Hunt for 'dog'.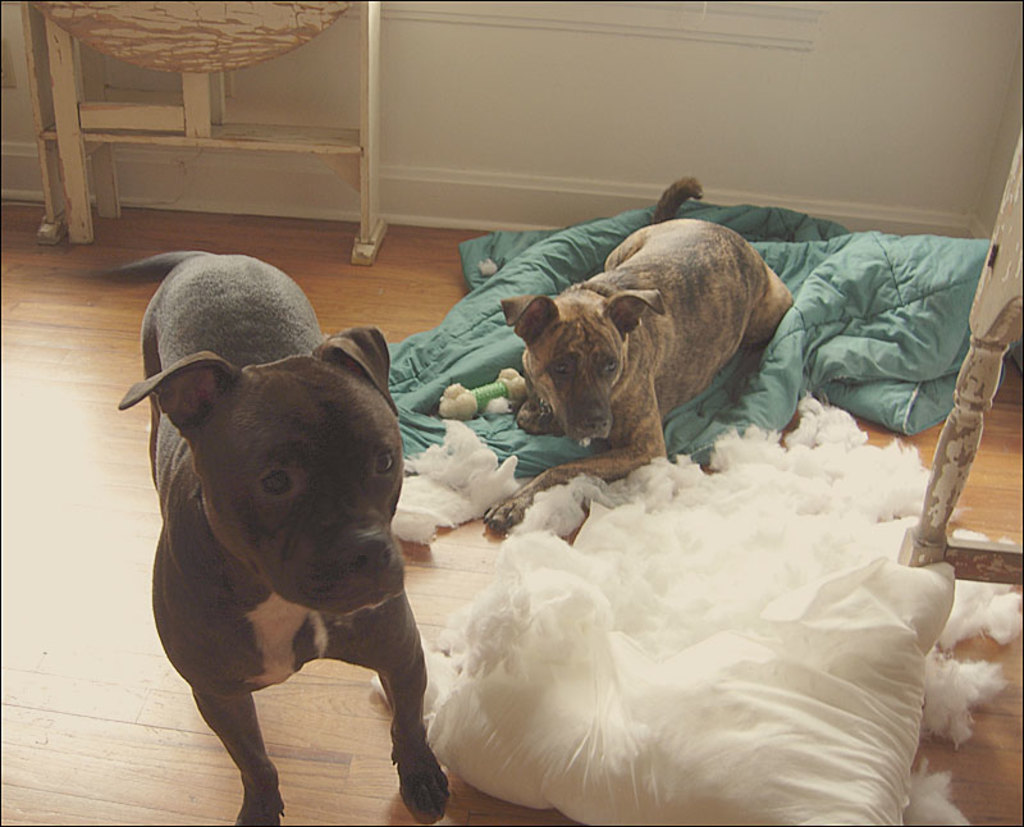
Hunted down at rect(74, 245, 453, 826).
